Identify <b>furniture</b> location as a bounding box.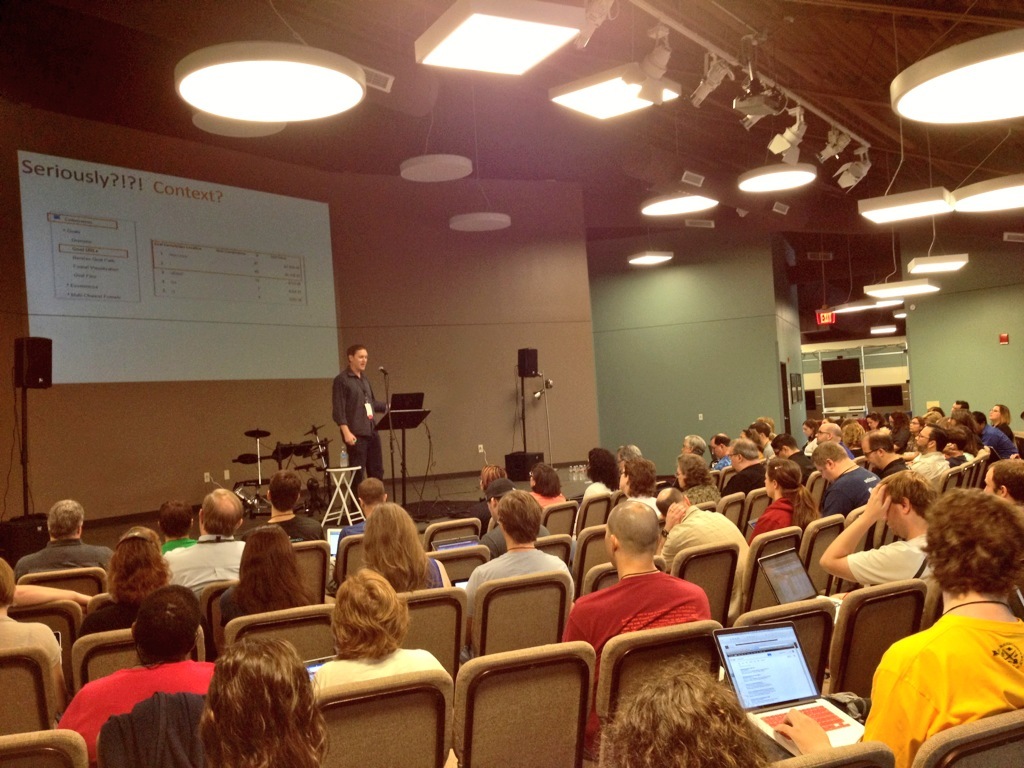
x1=910 y1=706 x2=1023 y2=767.
